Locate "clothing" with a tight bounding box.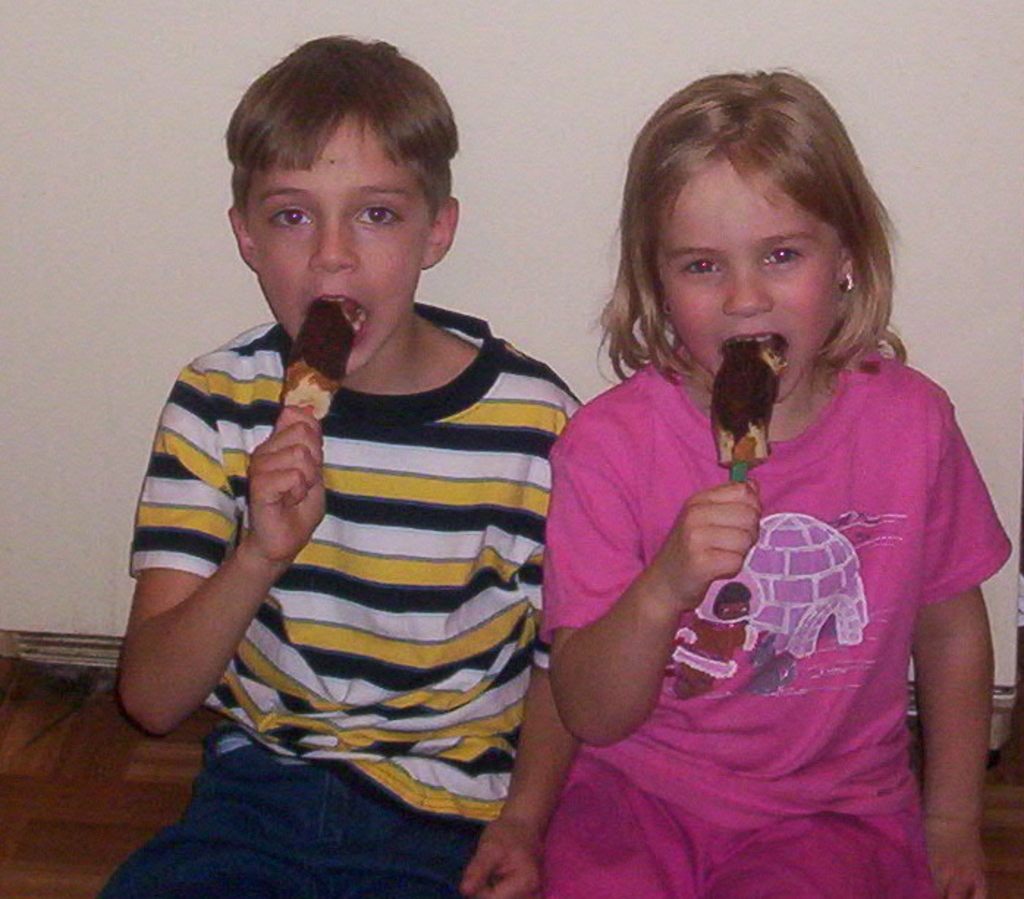
x1=91, y1=299, x2=587, y2=898.
